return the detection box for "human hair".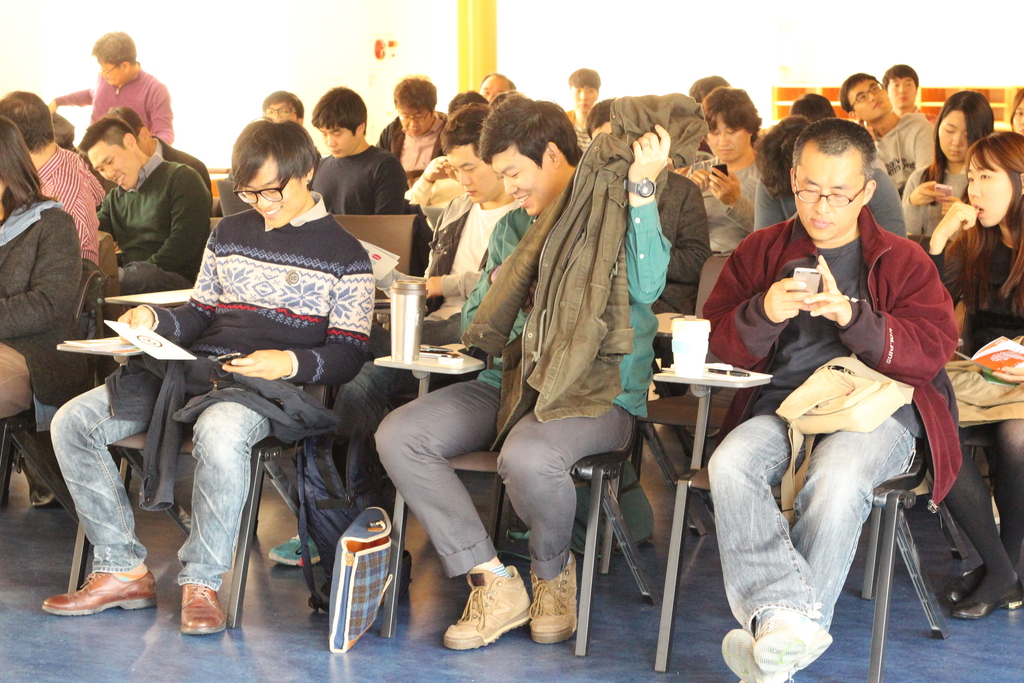
[99, 106, 141, 136].
